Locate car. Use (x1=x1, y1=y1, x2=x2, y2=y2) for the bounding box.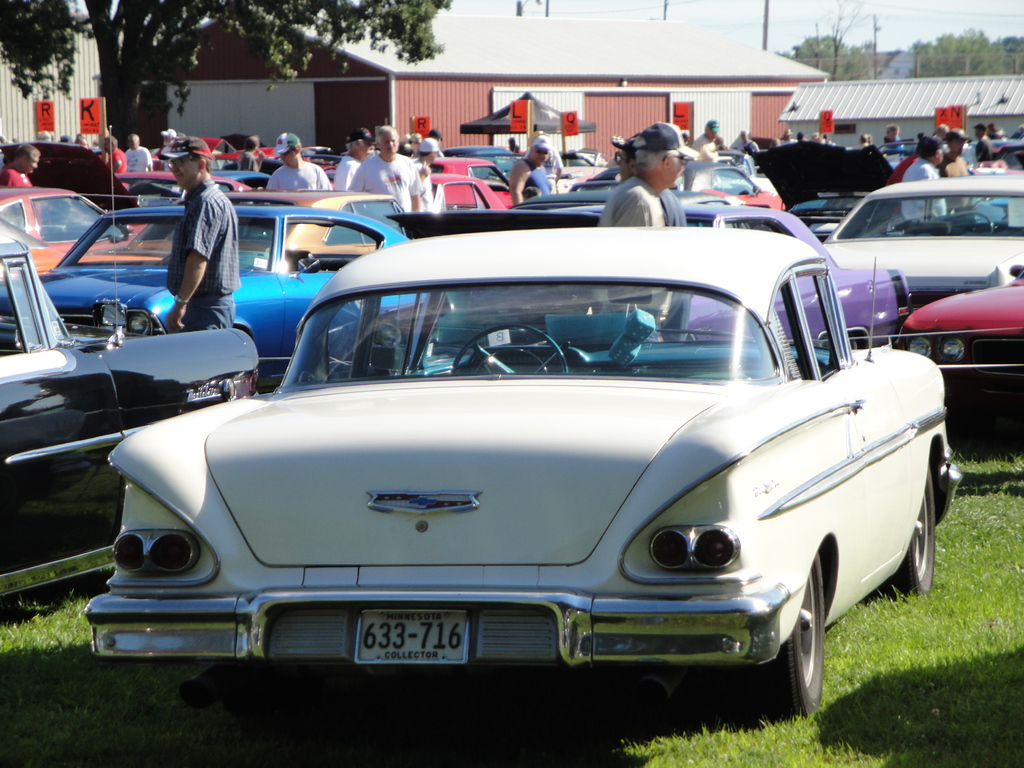
(x1=824, y1=175, x2=1023, y2=316).
